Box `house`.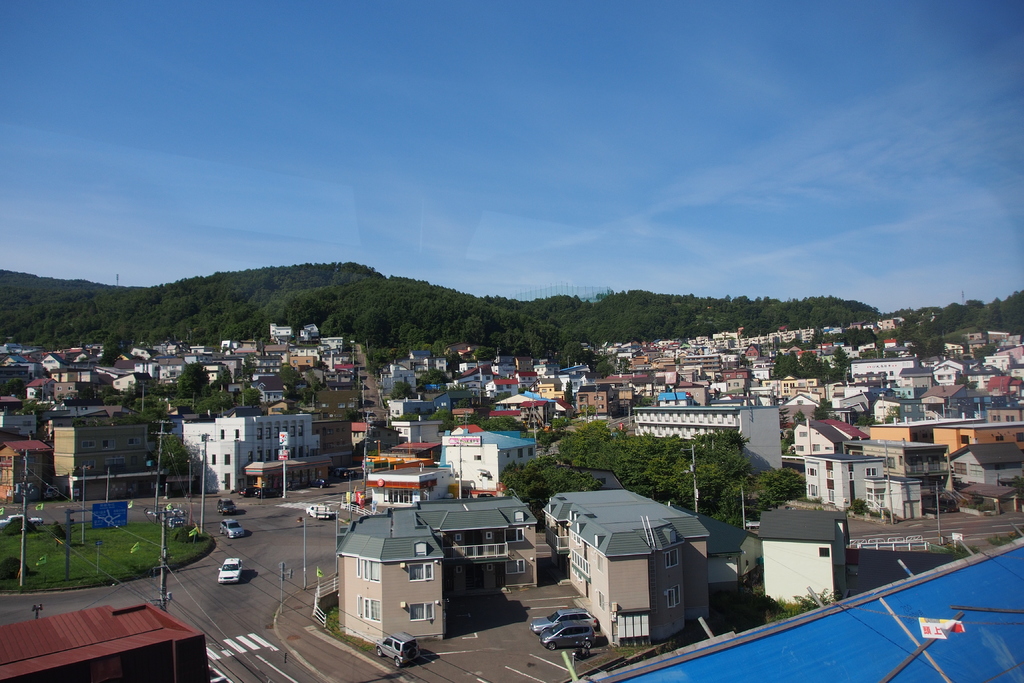
Rect(855, 336, 874, 360).
